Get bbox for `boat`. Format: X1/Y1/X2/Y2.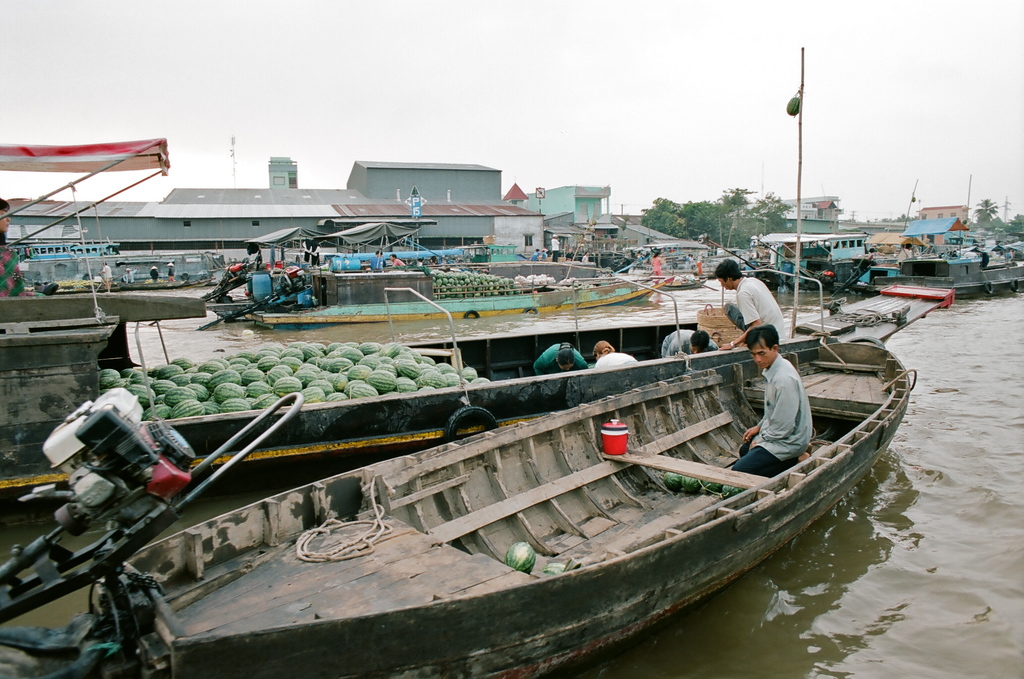
0/48/837/501.
